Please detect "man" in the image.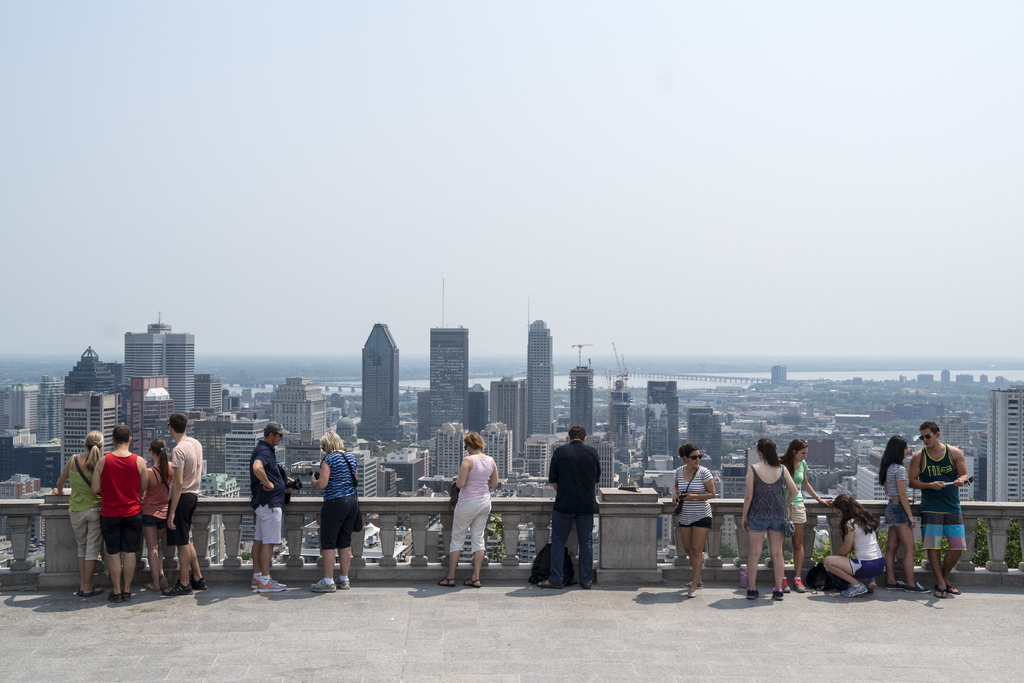
x1=538, y1=427, x2=603, y2=591.
